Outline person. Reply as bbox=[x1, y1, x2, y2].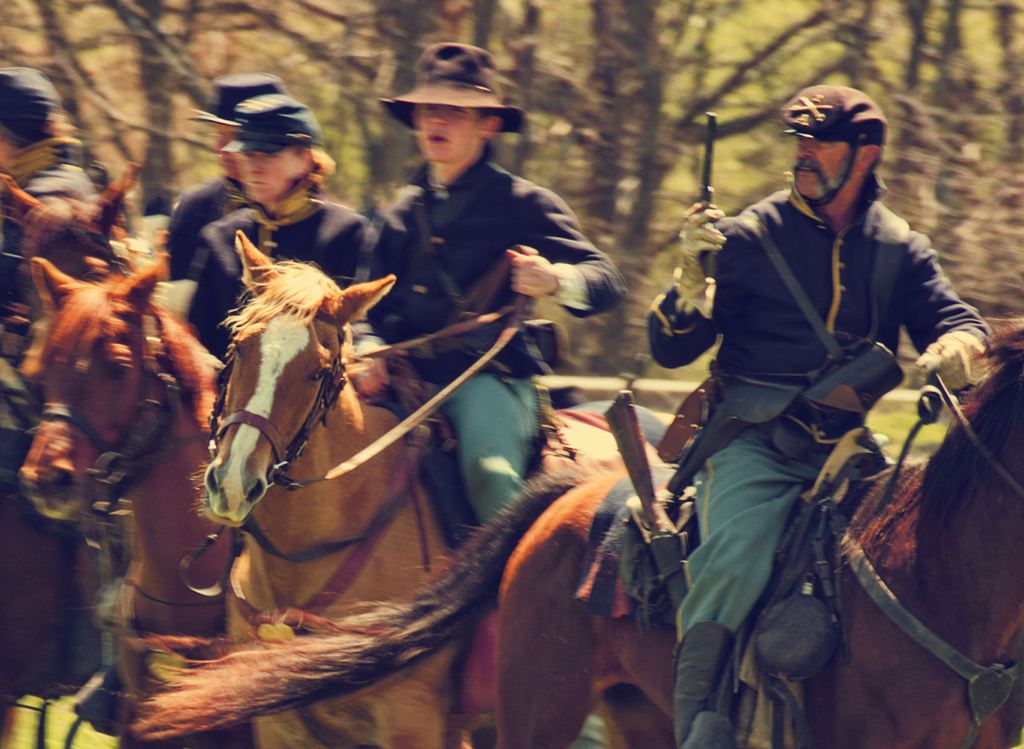
bbox=[353, 27, 604, 531].
